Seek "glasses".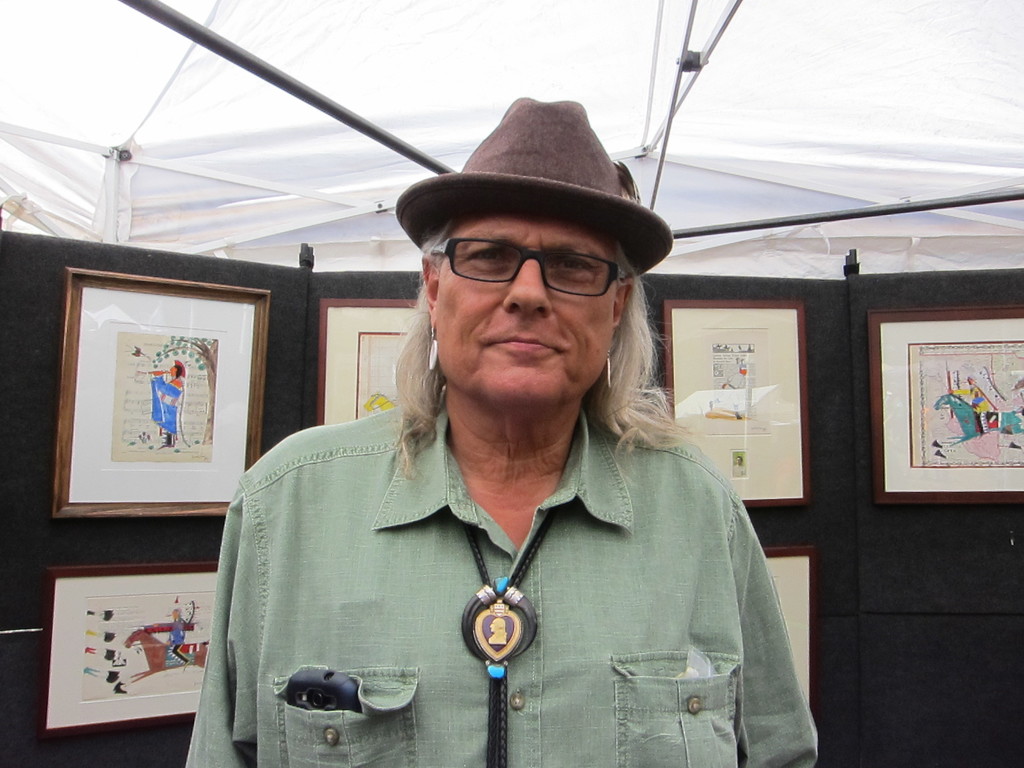
x1=412, y1=239, x2=612, y2=296.
